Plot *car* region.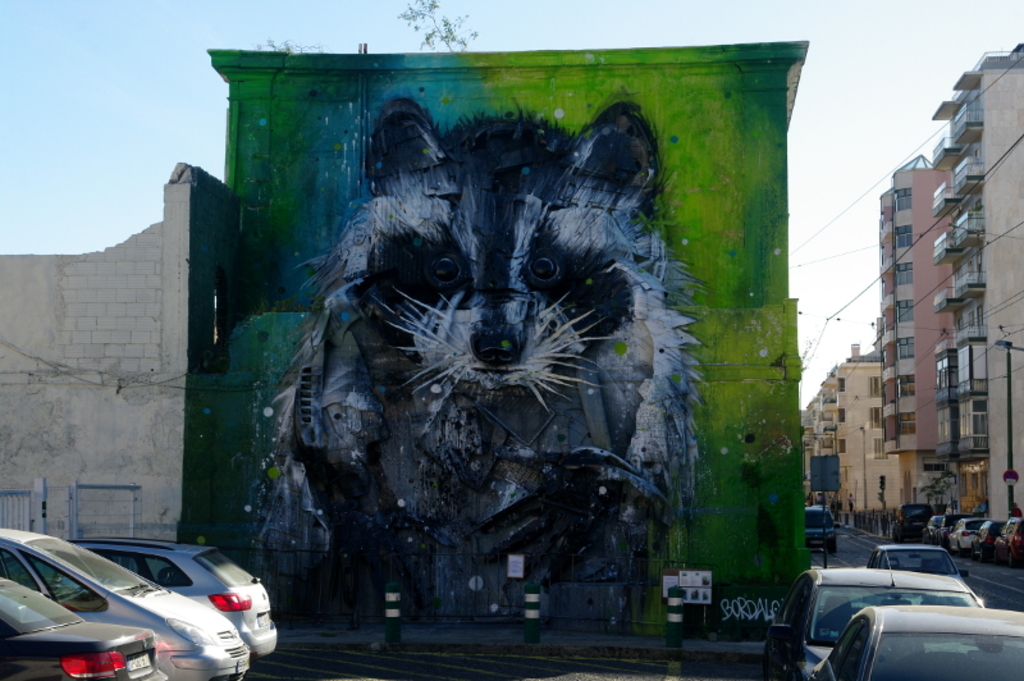
Plotted at {"left": 0, "top": 576, "right": 172, "bottom": 680}.
